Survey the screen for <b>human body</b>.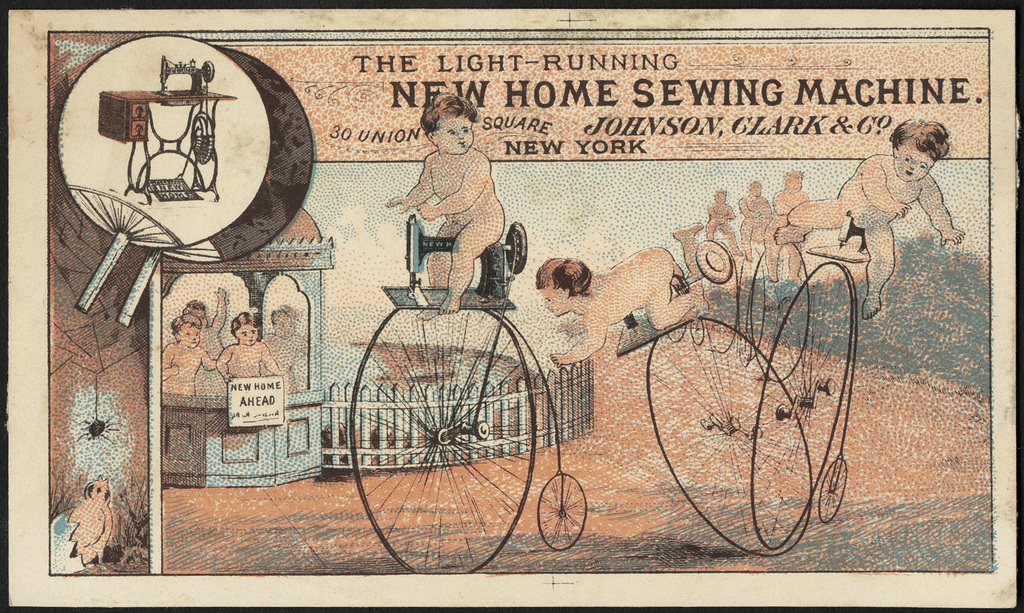
Survey found: [left=259, top=304, right=304, bottom=393].
